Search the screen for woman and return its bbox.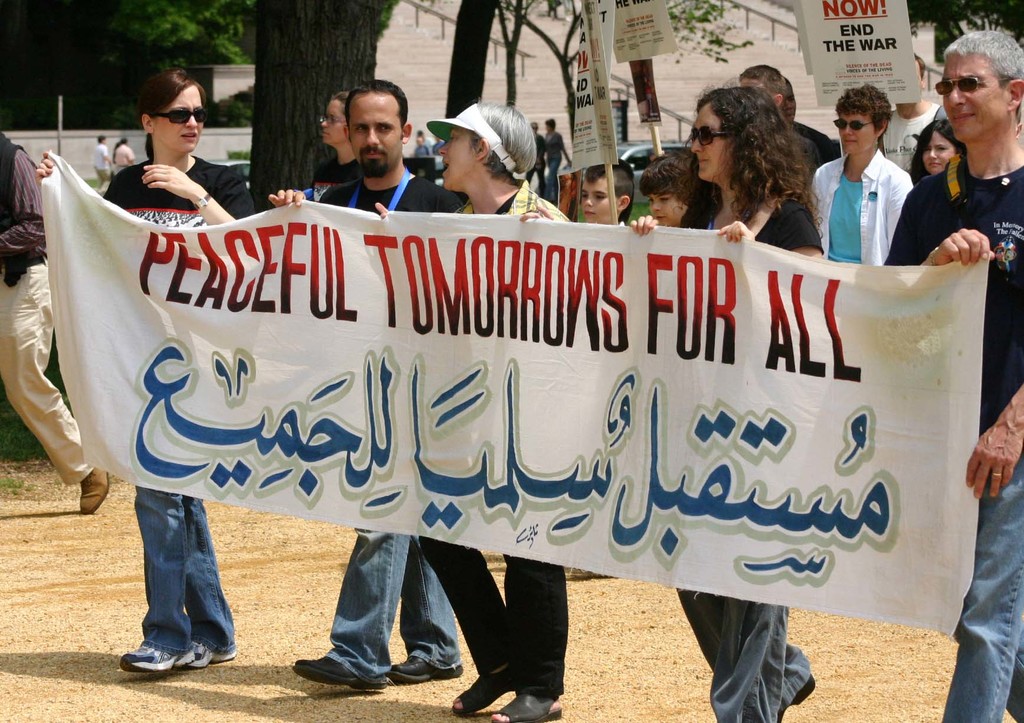
Found: crop(305, 91, 355, 203).
